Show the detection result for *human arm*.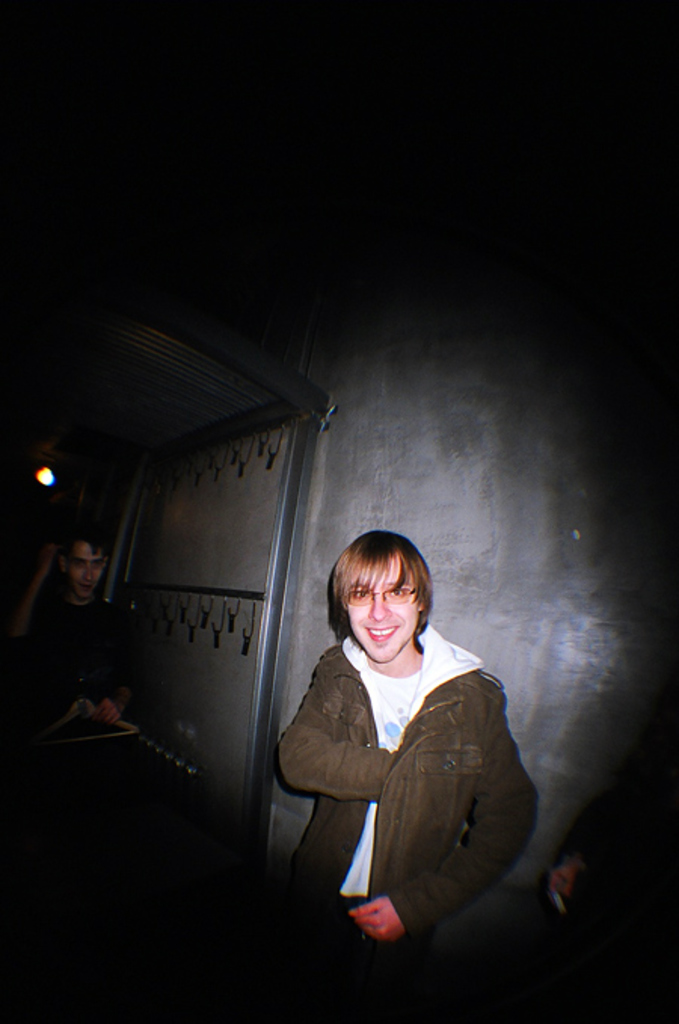
crop(91, 605, 146, 724).
